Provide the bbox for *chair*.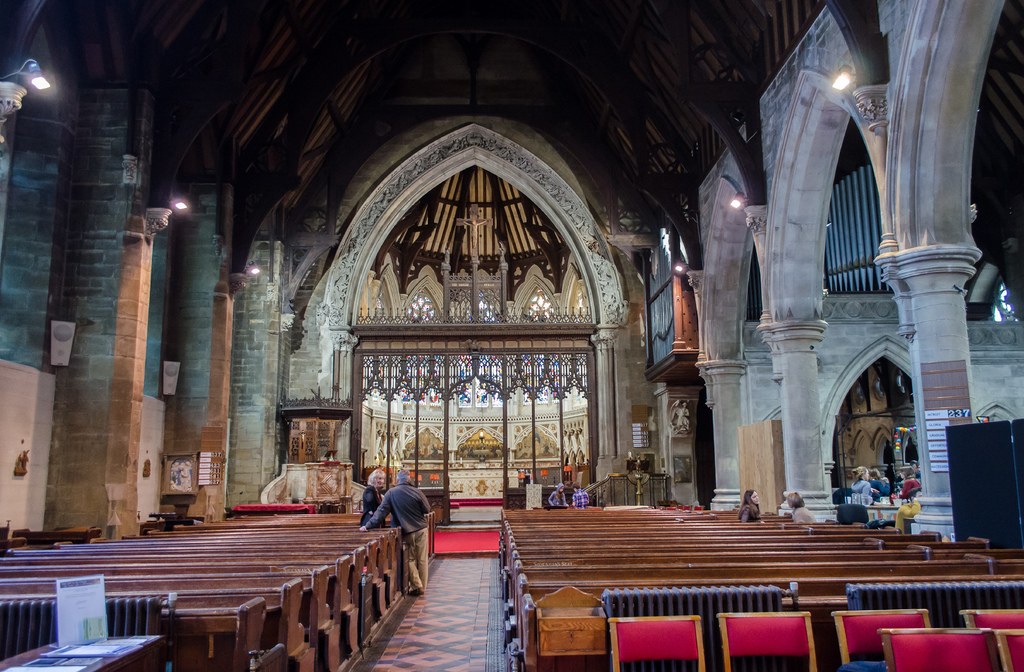
[609, 614, 711, 671].
